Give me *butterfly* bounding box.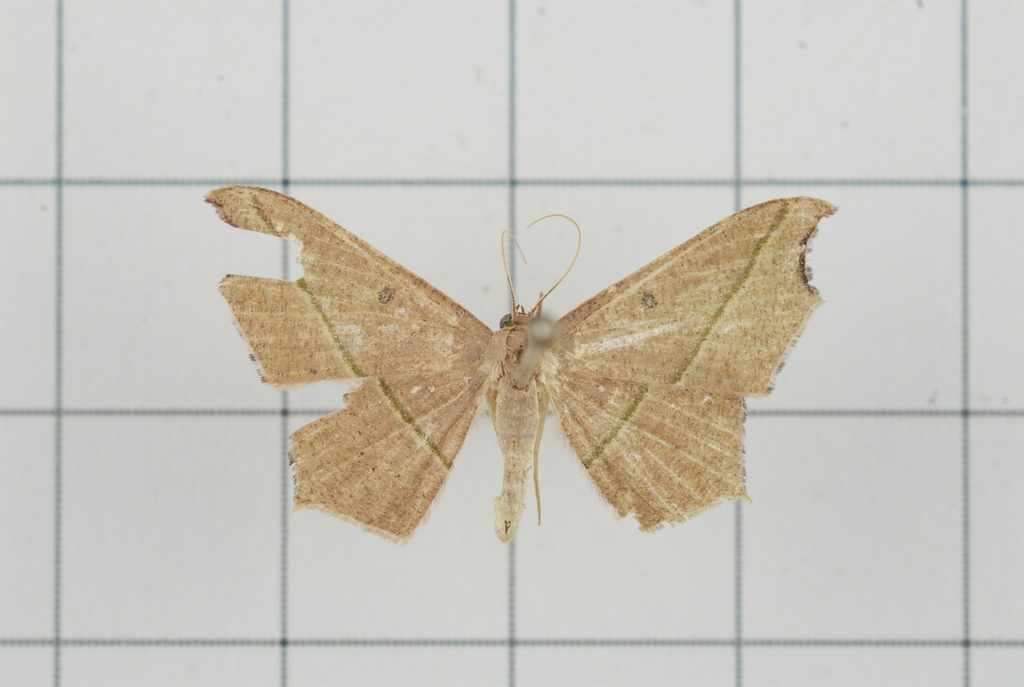
Rect(203, 185, 841, 551).
